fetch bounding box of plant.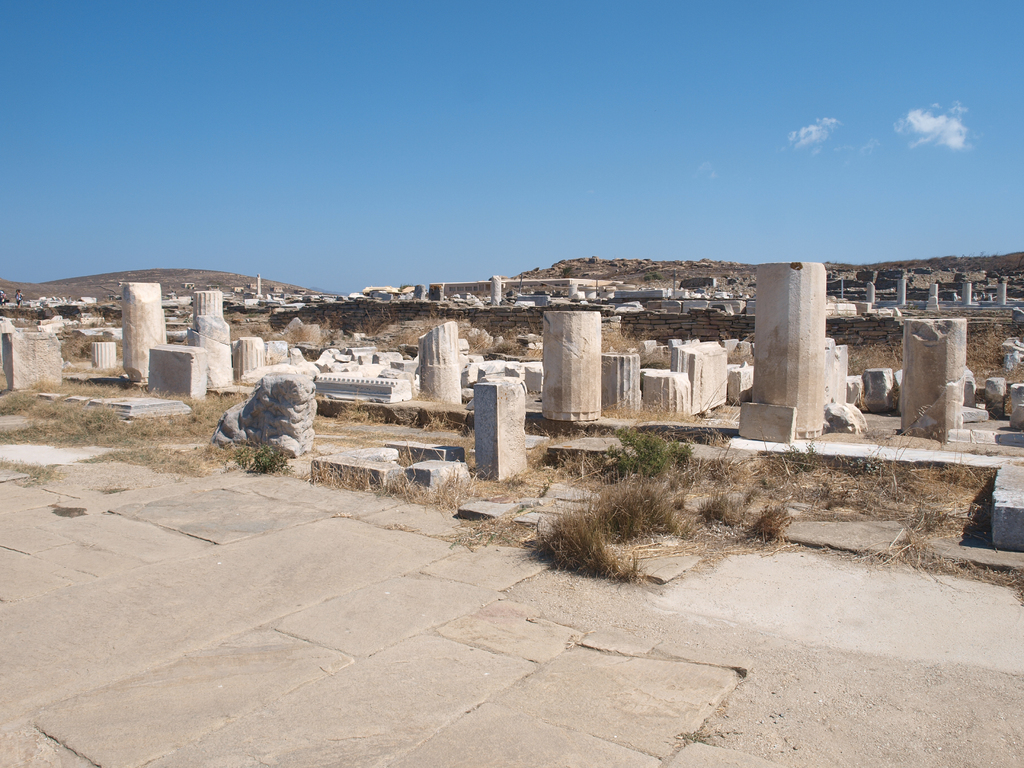
Bbox: <region>596, 323, 646, 352</region>.
